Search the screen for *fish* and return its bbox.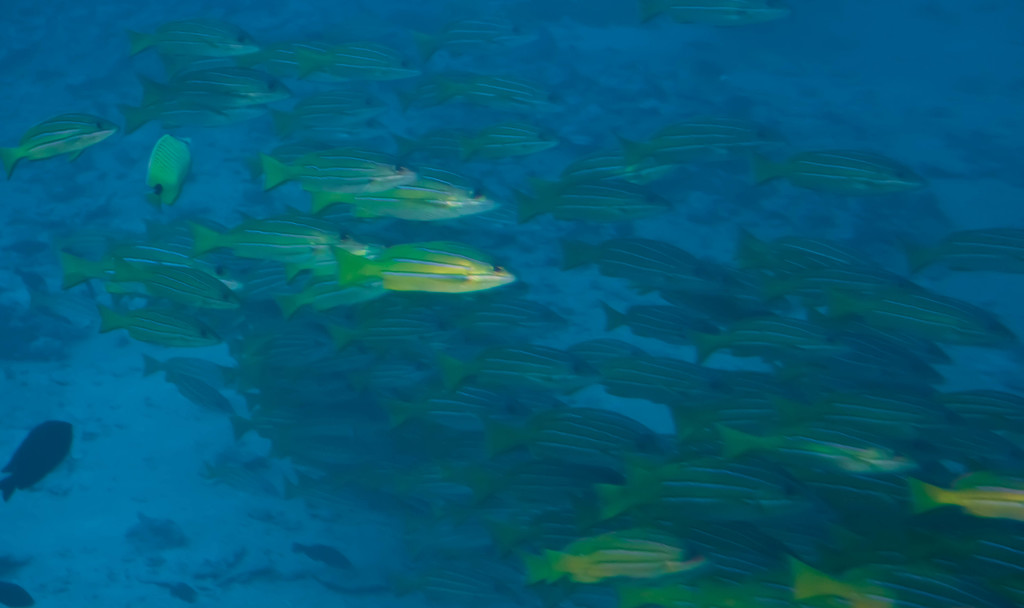
Found: (left=359, top=236, right=507, bottom=305).
